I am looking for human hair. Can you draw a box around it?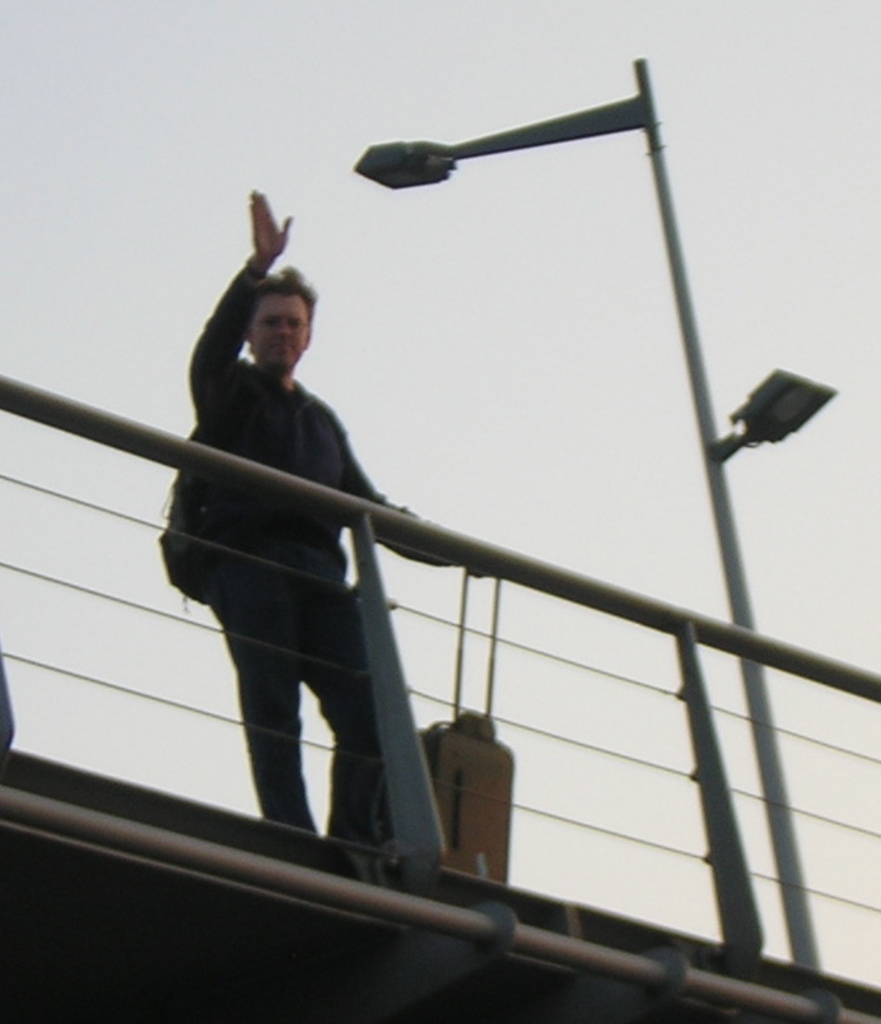
Sure, the bounding box is (left=250, top=264, right=318, bottom=349).
